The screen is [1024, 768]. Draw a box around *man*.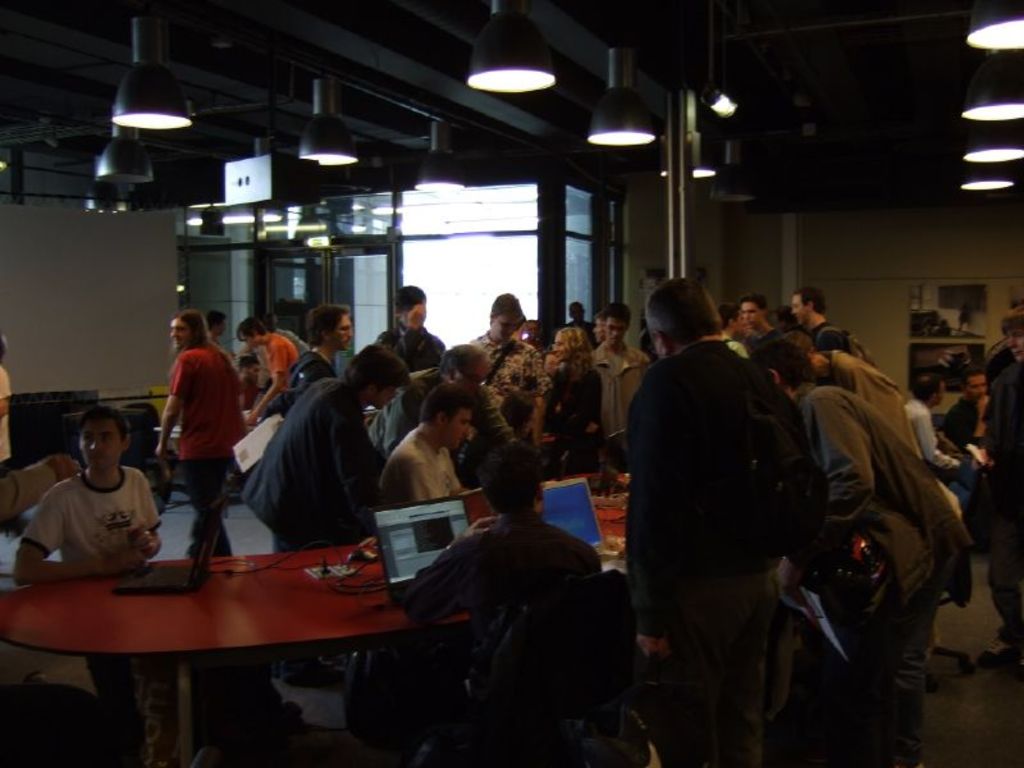
Rect(902, 369, 975, 549).
